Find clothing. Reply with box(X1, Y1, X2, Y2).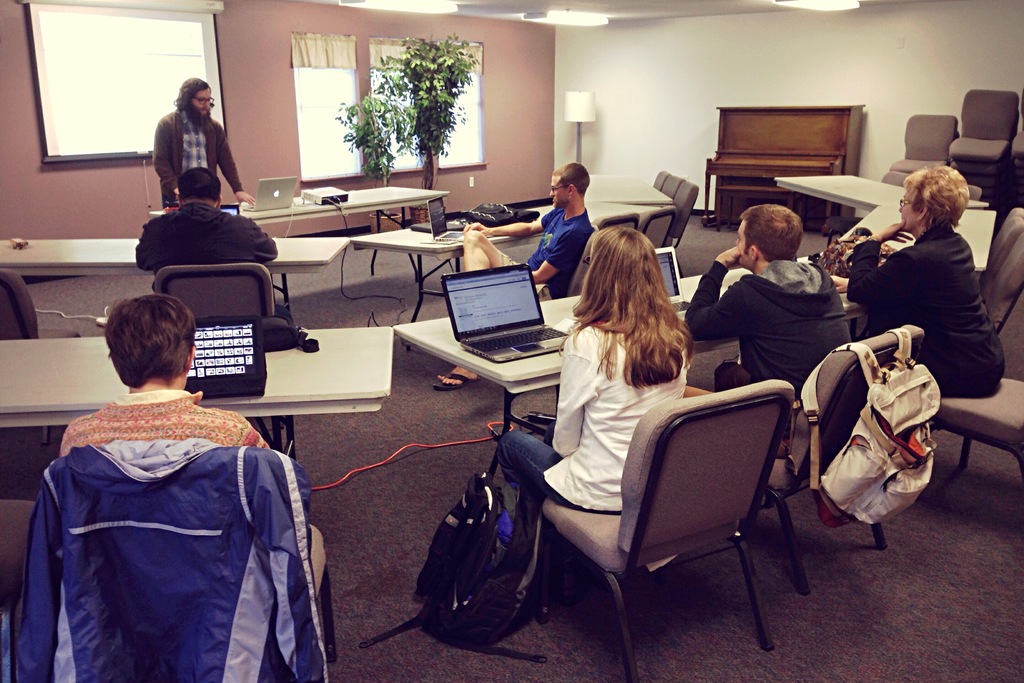
box(151, 109, 244, 204).
